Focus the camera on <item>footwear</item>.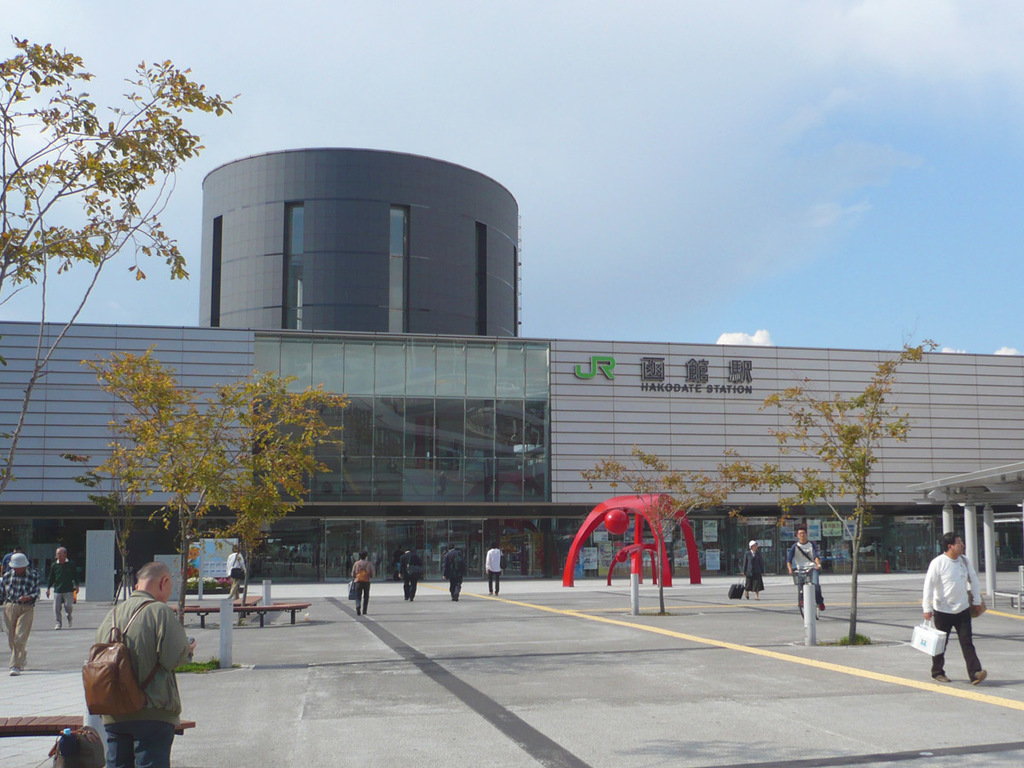
Focus region: (488,592,491,597).
